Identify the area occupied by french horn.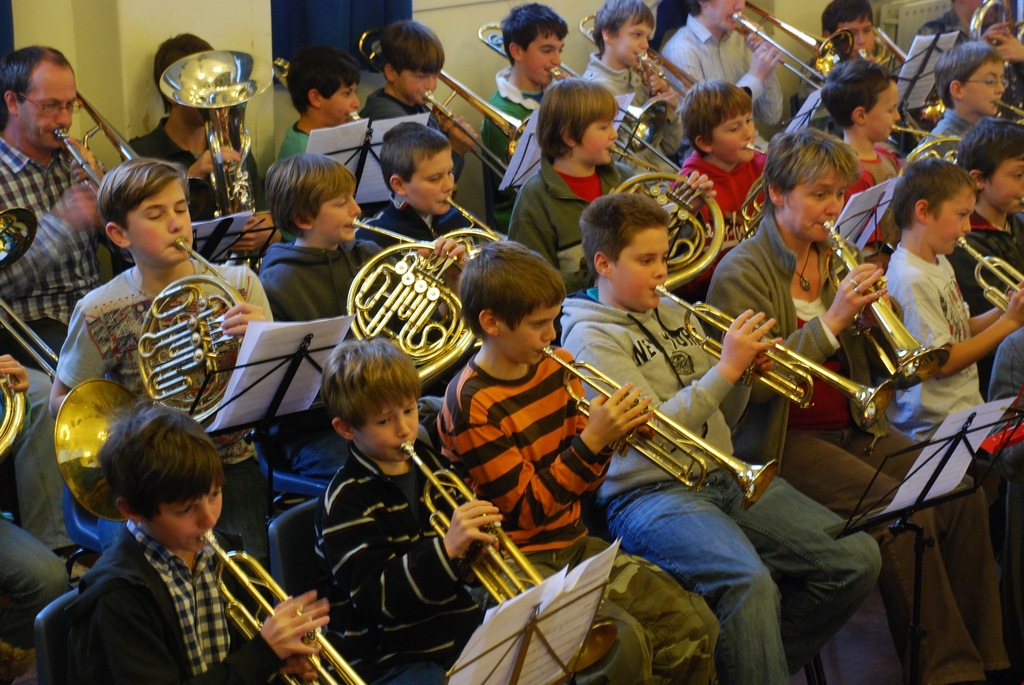
Area: detection(474, 20, 694, 181).
